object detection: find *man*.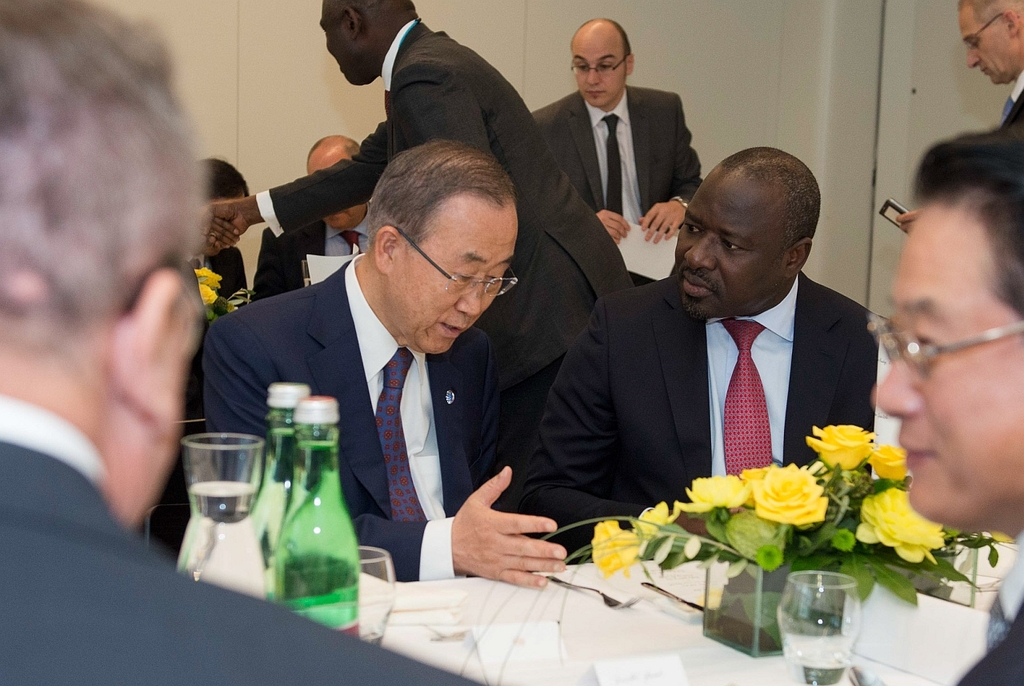
left=208, top=137, right=568, bottom=588.
